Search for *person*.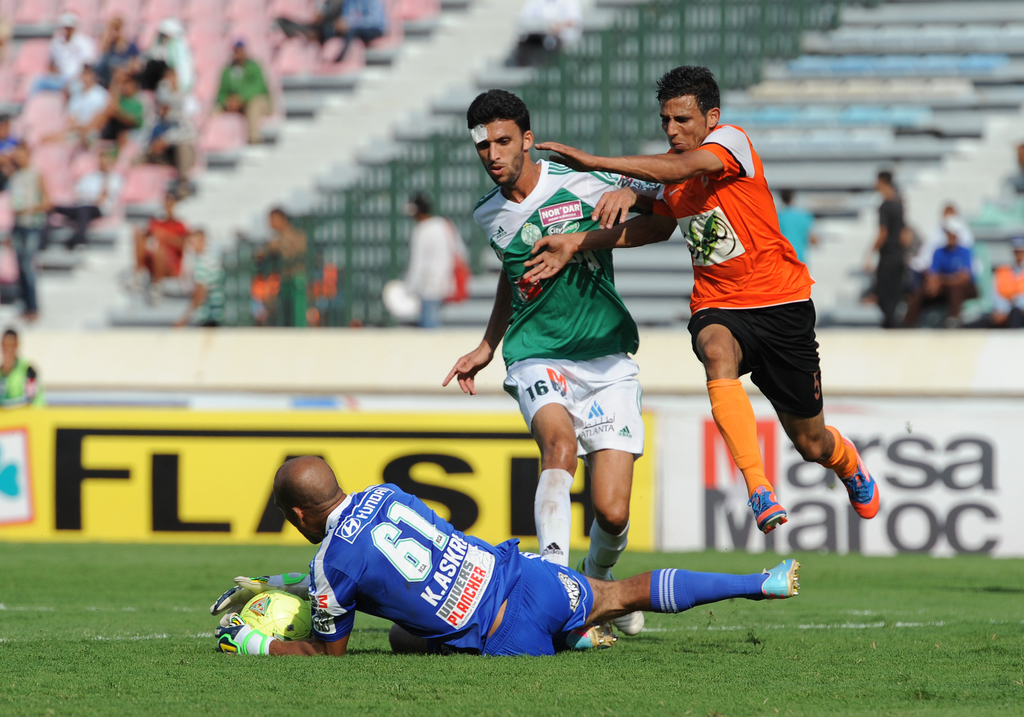
Found at rect(0, 327, 35, 411).
